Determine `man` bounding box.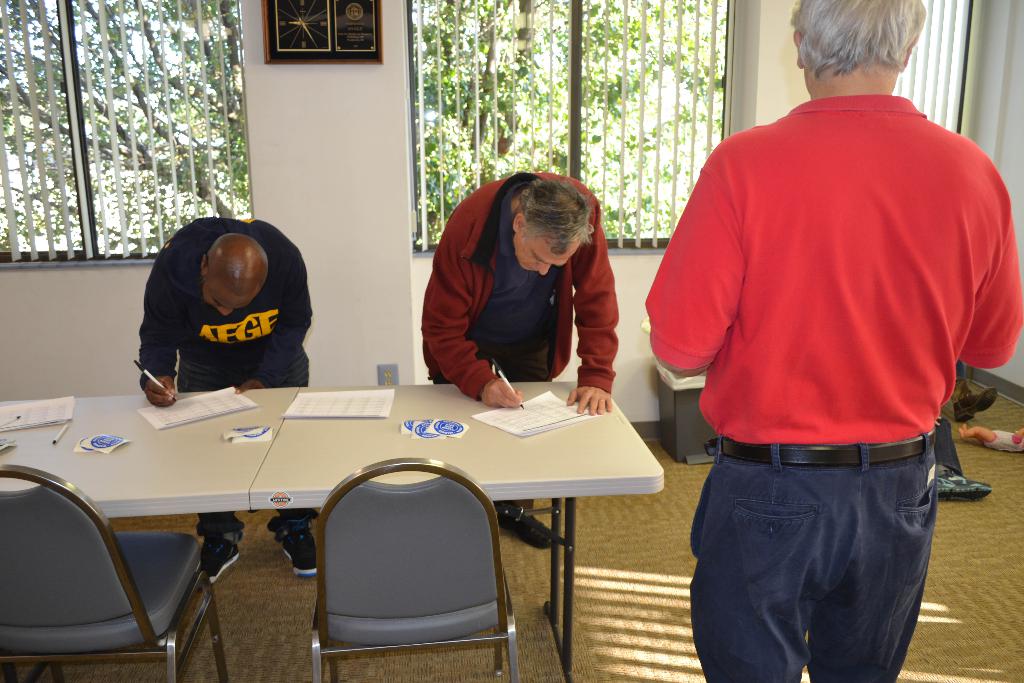
Determined: (652,0,1007,676).
